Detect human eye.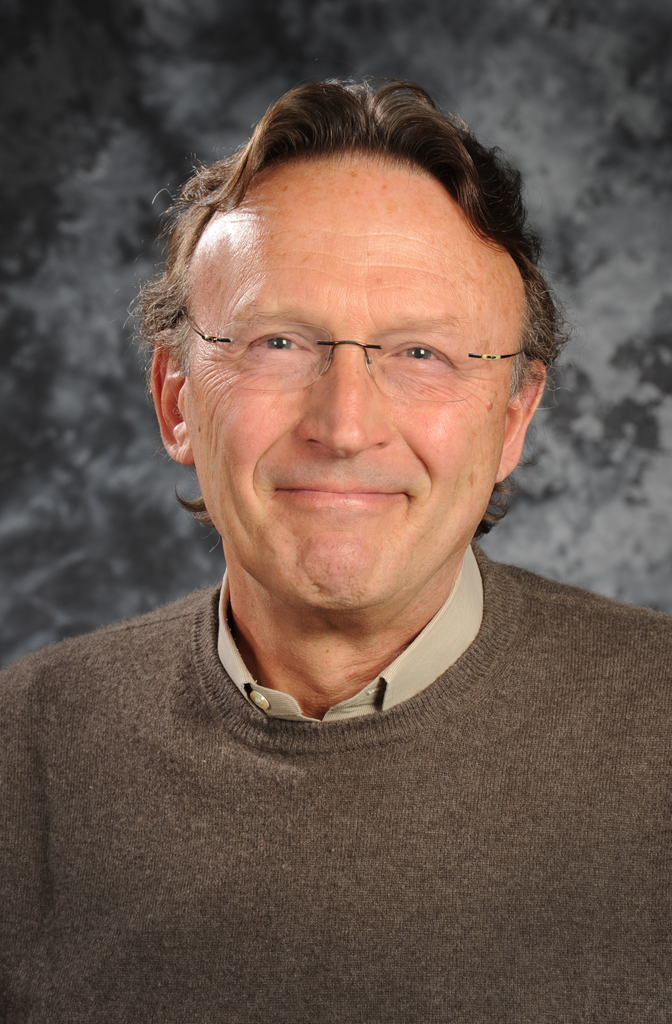
Detected at <bbox>241, 330, 309, 363</bbox>.
